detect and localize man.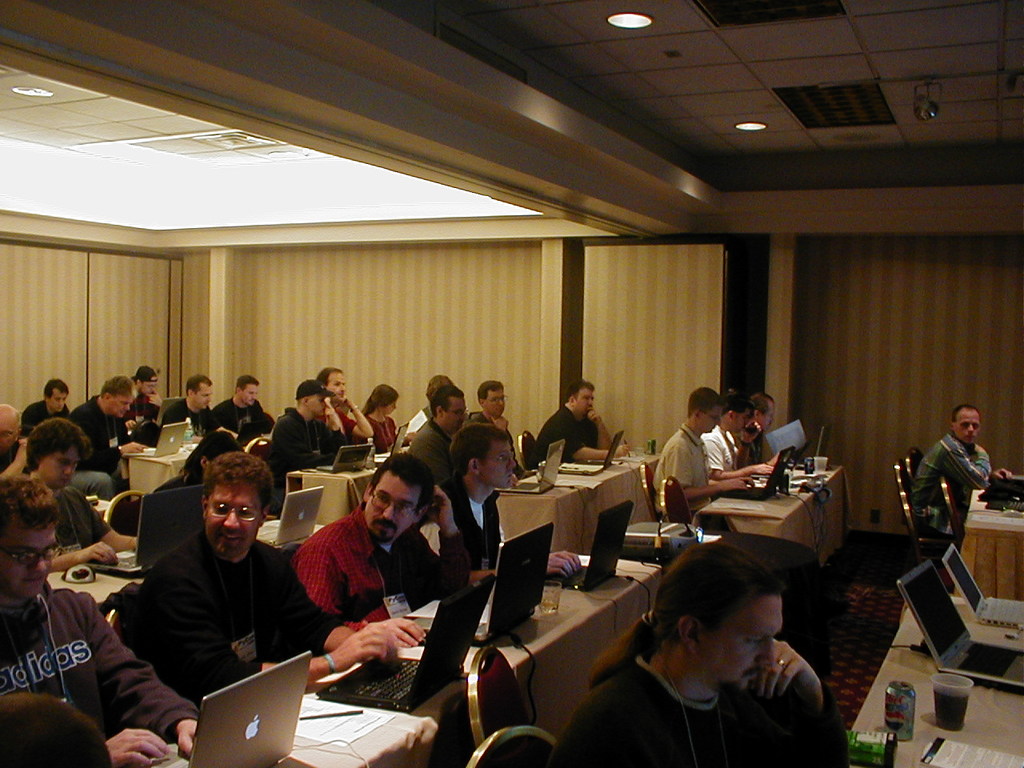
Localized at 0 399 33 485.
